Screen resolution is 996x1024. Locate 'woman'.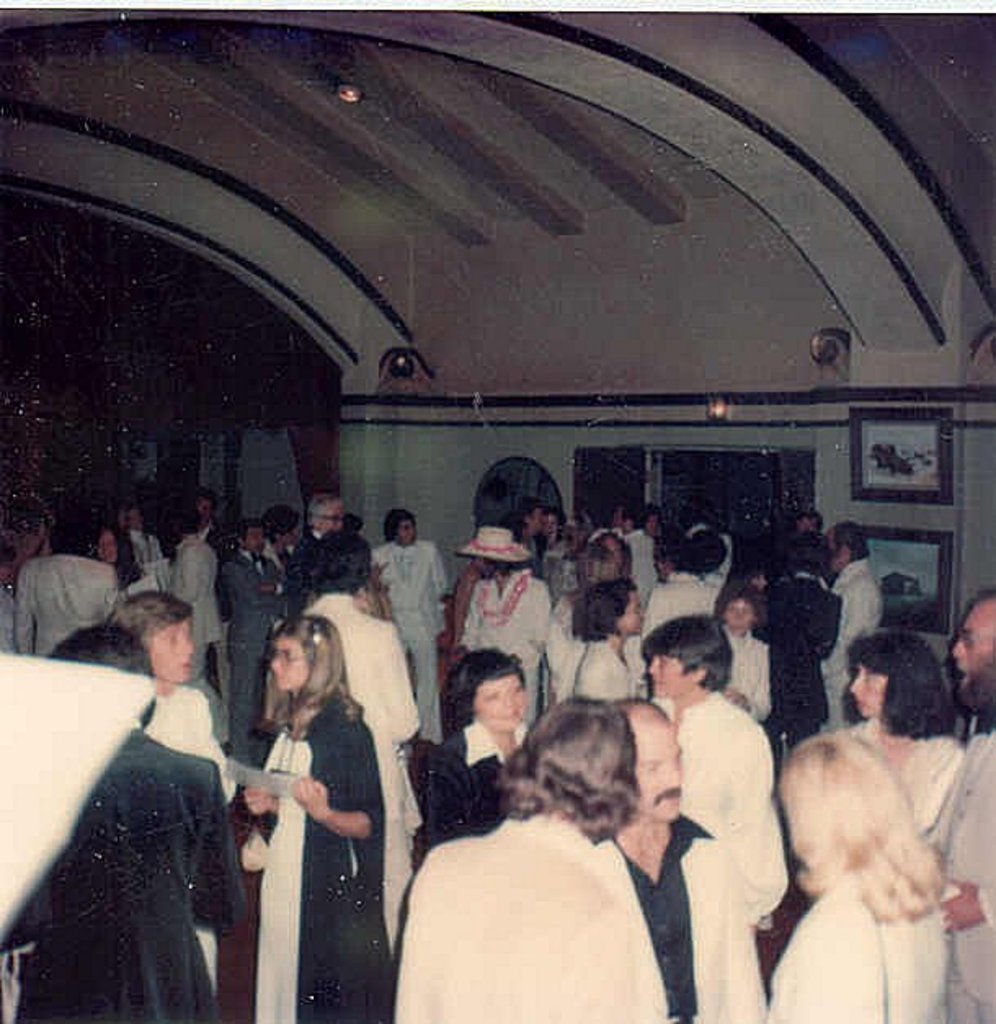
<bbox>753, 537, 843, 776</bbox>.
